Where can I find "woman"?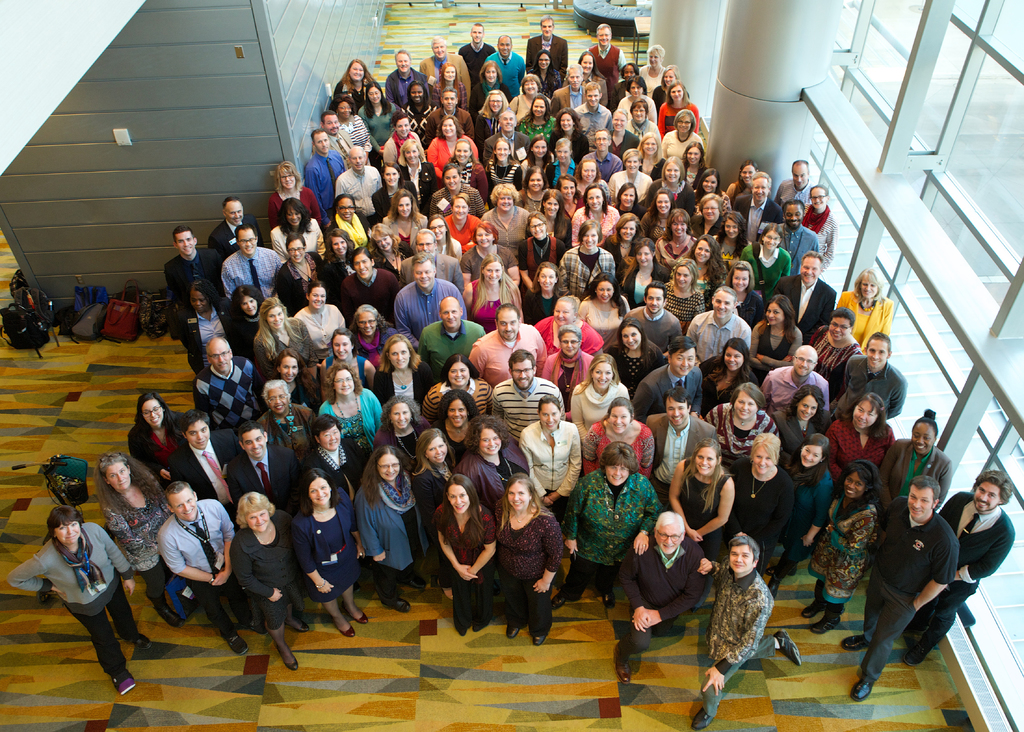
You can find it at bbox=[374, 158, 404, 220].
